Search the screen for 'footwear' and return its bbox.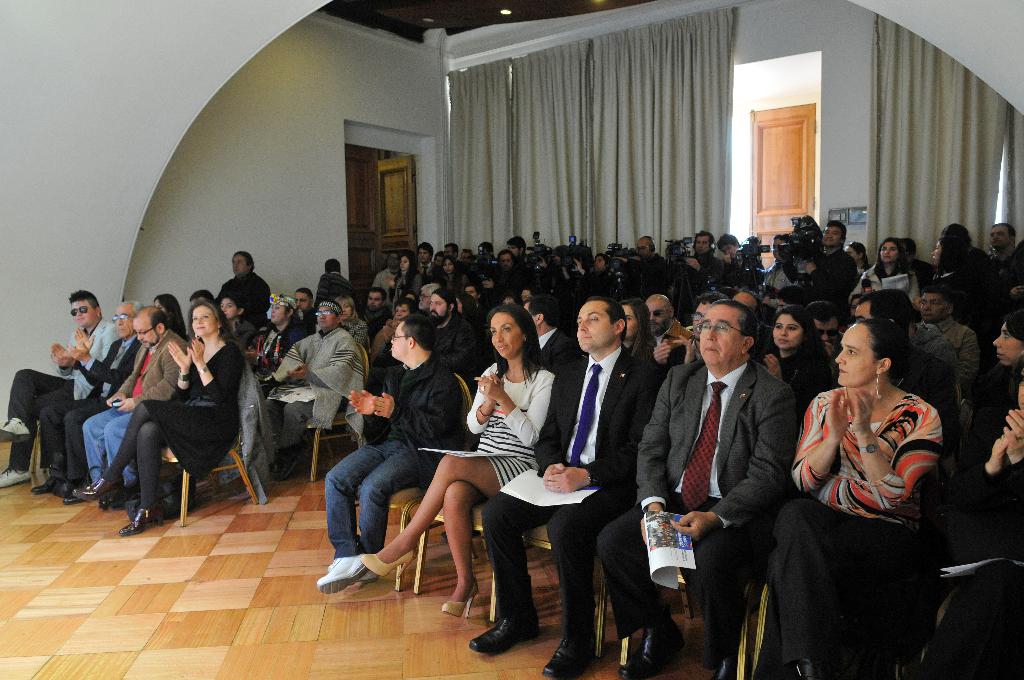
Found: BBox(322, 549, 369, 594).
